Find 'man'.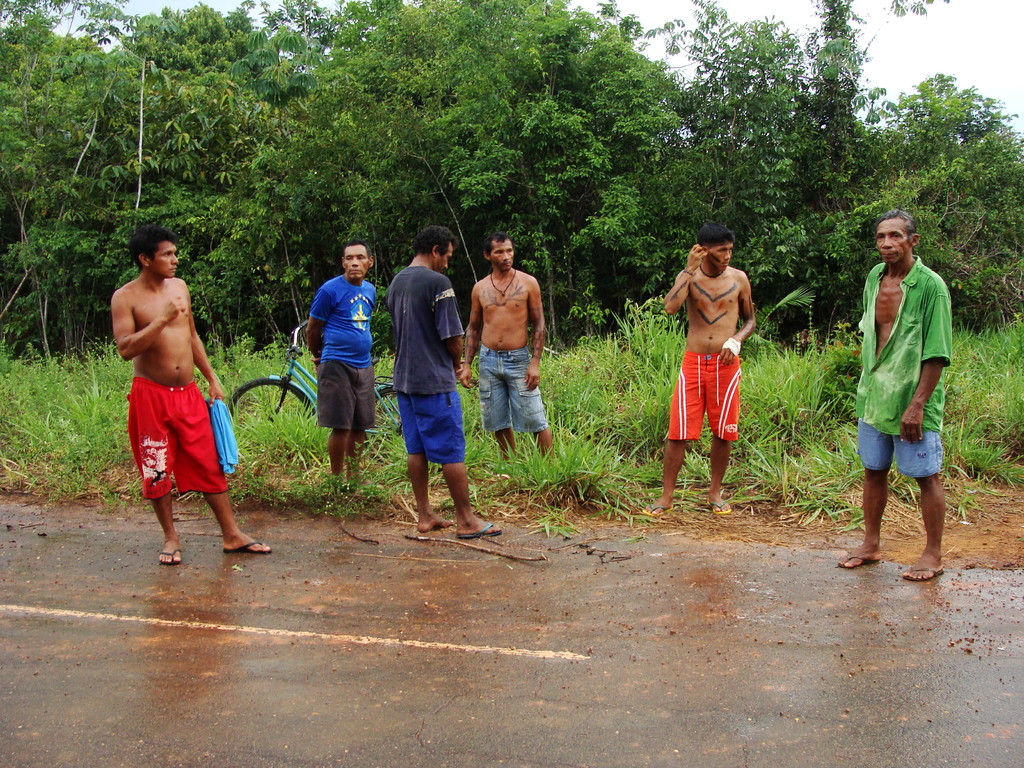
(648, 223, 756, 516).
